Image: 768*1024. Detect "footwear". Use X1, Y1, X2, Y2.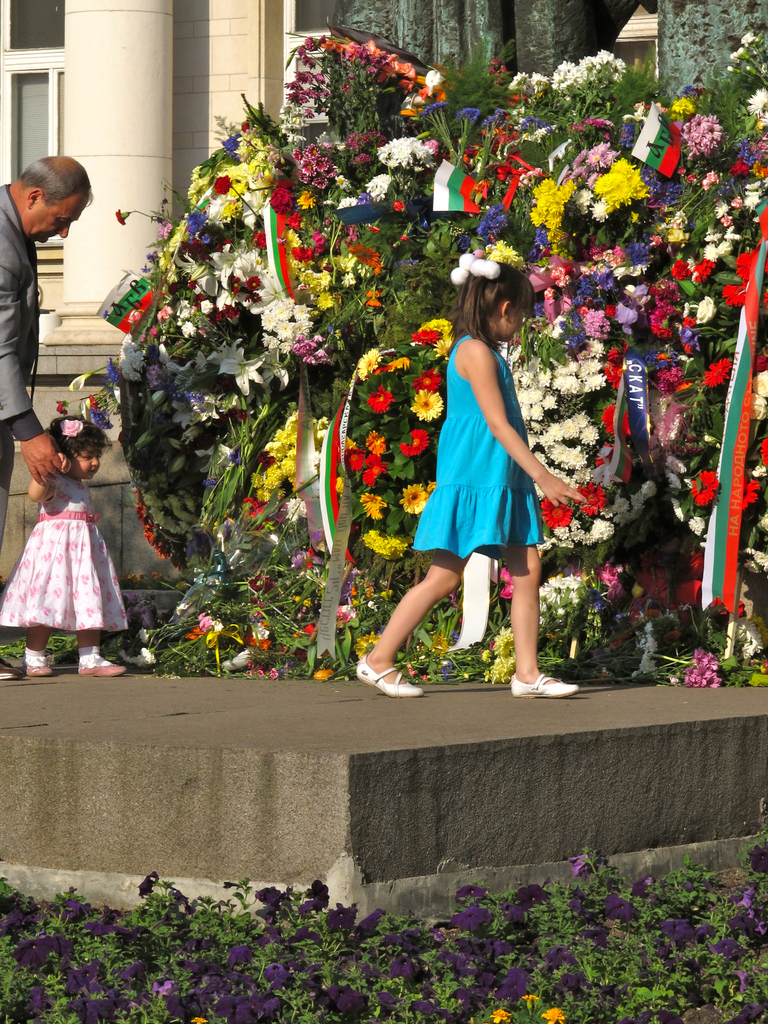
357, 653, 423, 698.
